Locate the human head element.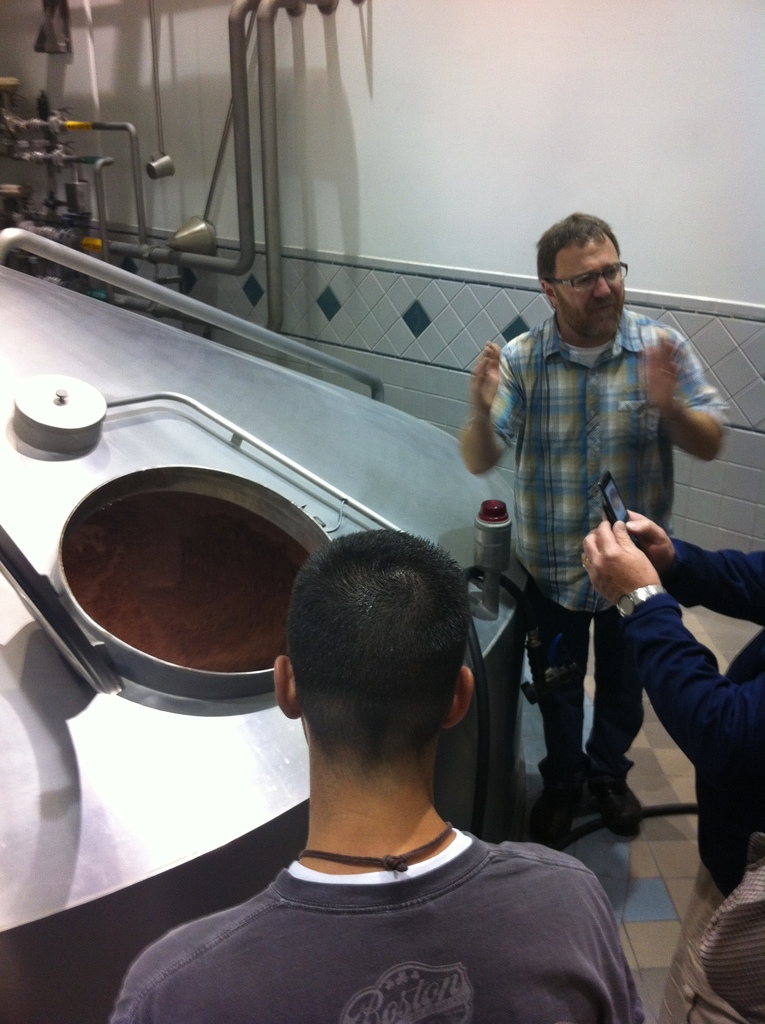
Element bbox: [left=270, top=529, right=467, bottom=797].
